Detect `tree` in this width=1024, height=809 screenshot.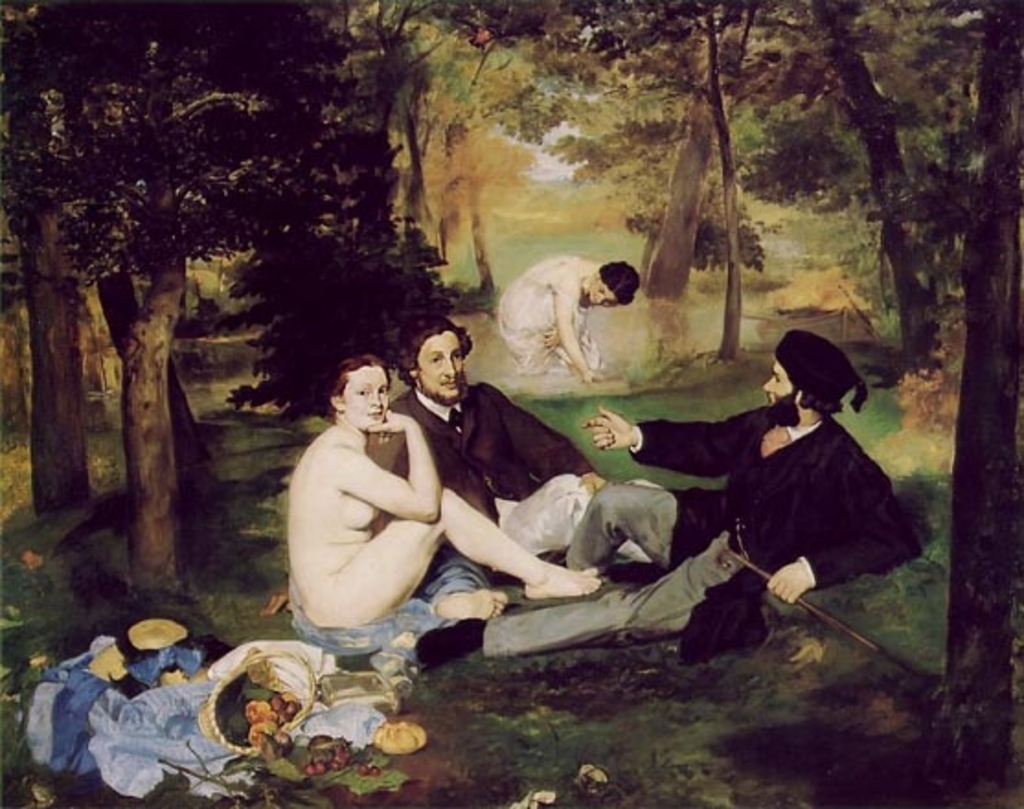
Detection: {"left": 338, "top": 0, "right": 489, "bottom": 261}.
